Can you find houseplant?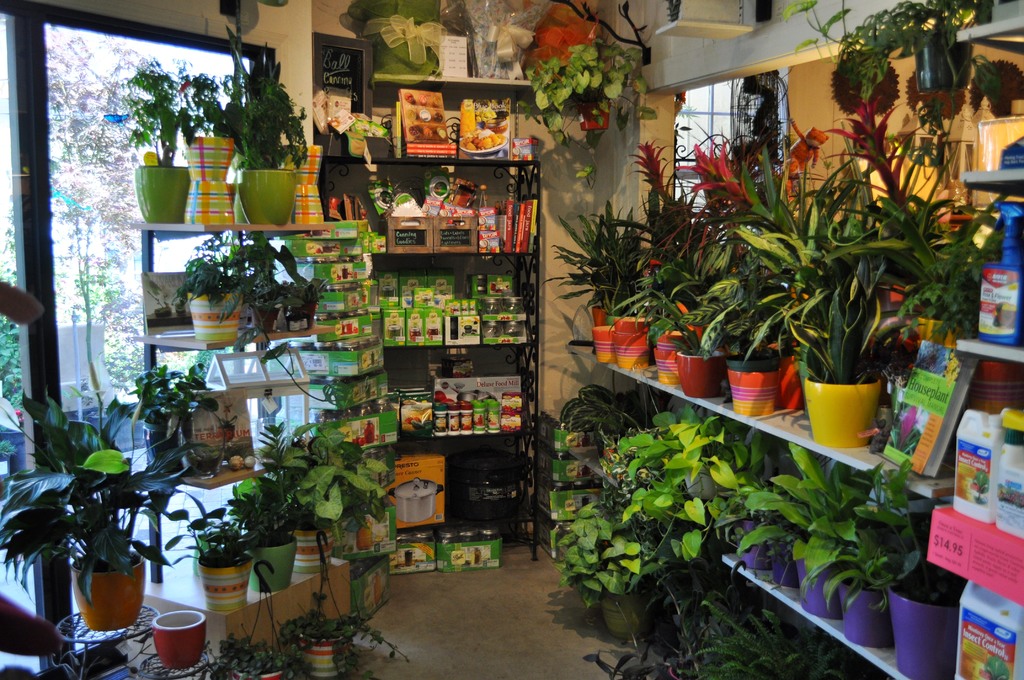
Yes, bounding box: <box>530,40,652,182</box>.
